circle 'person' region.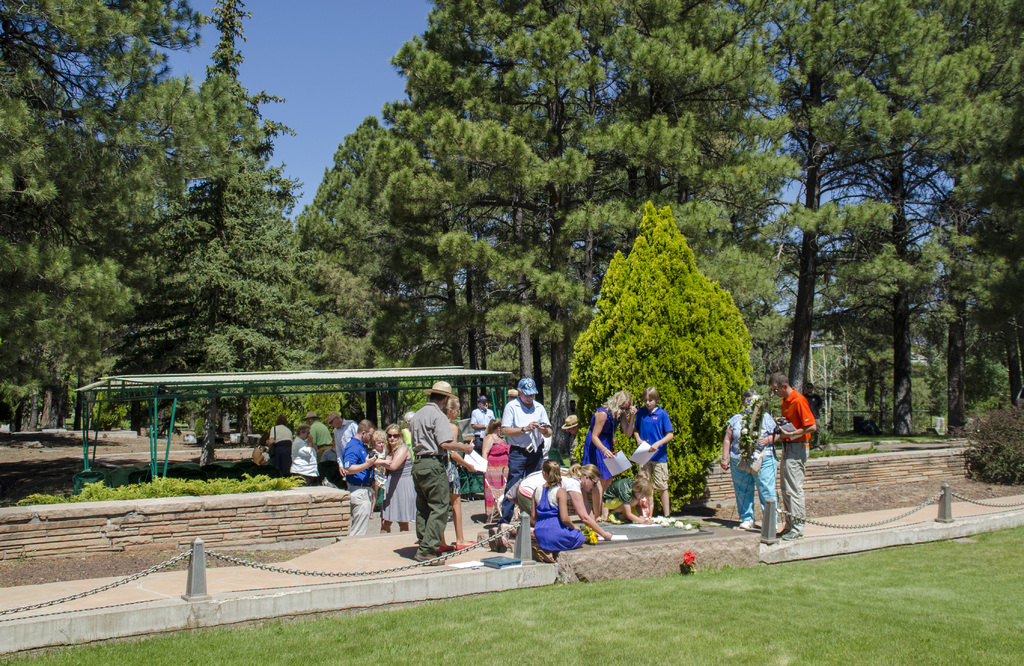
Region: 803 382 823 446.
